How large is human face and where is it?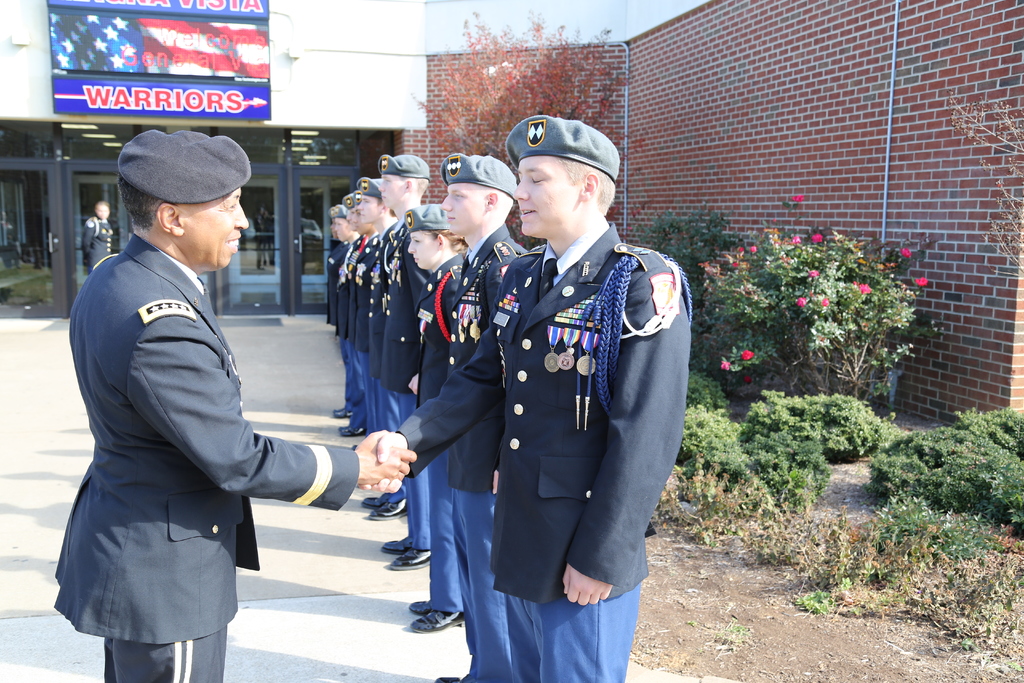
Bounding box: (346,211,367,232).
